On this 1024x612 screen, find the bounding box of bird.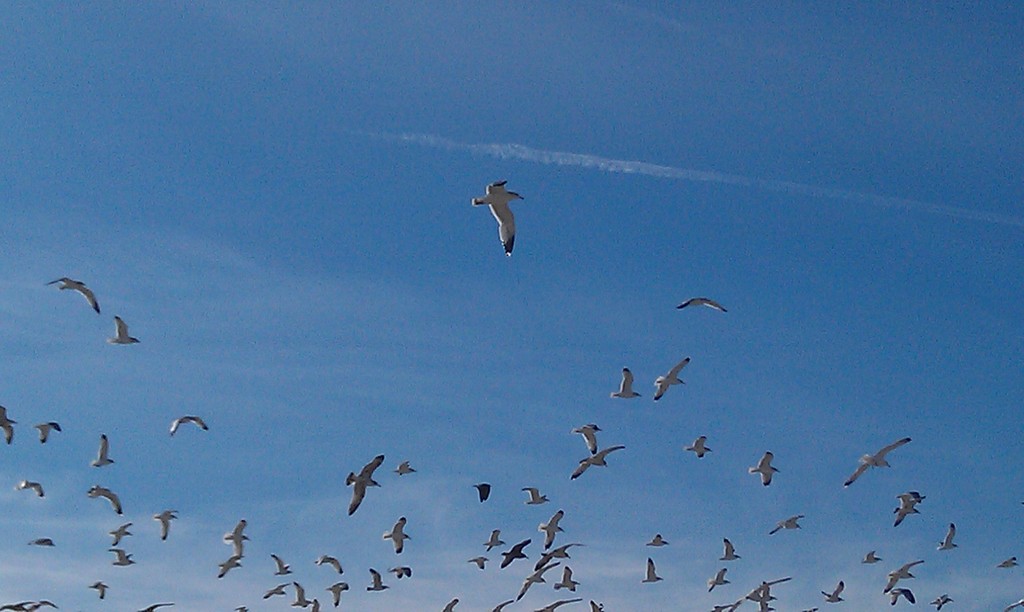
Bounding box: 538/509/568/552.
